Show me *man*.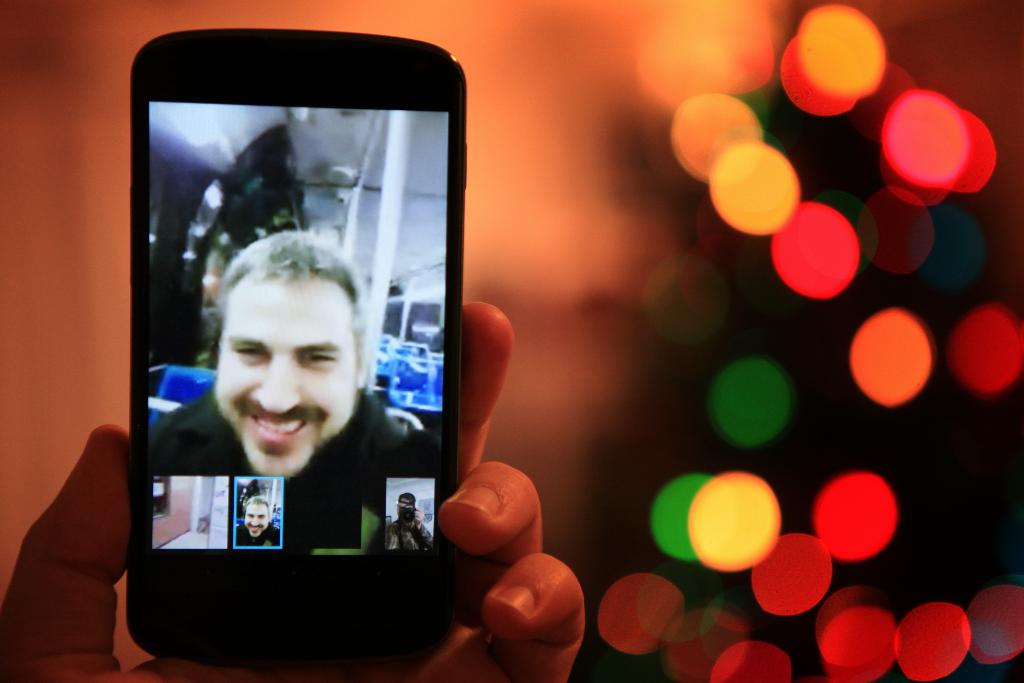
*man* is here: x1=176, y1=233, x2=351, y2=514.
